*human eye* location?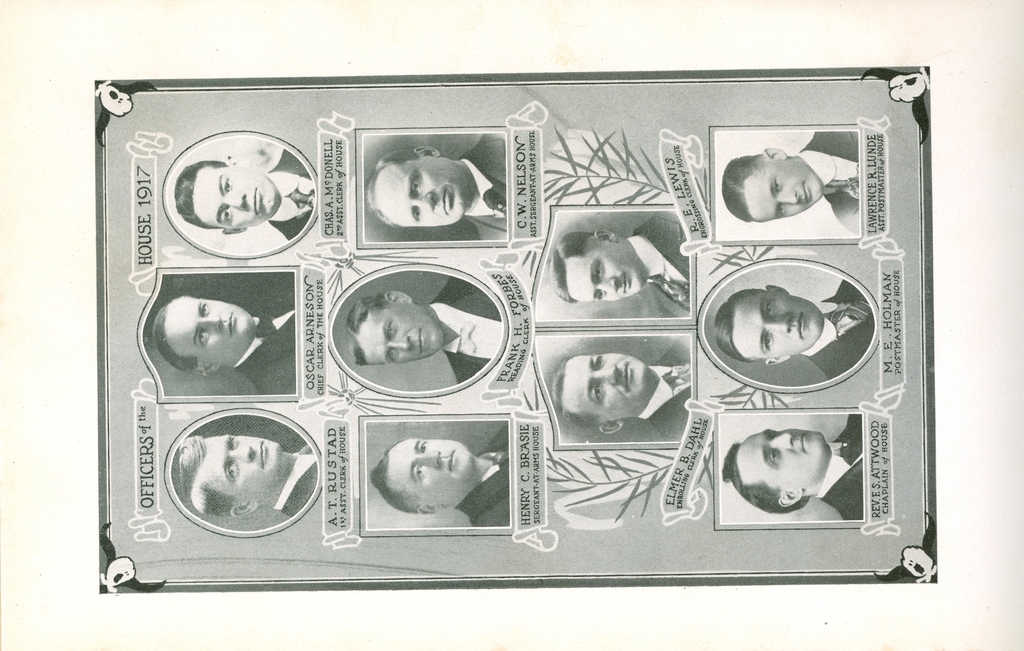
{"left": 229, "top": 433, "right": 240, "bottom": 451}
